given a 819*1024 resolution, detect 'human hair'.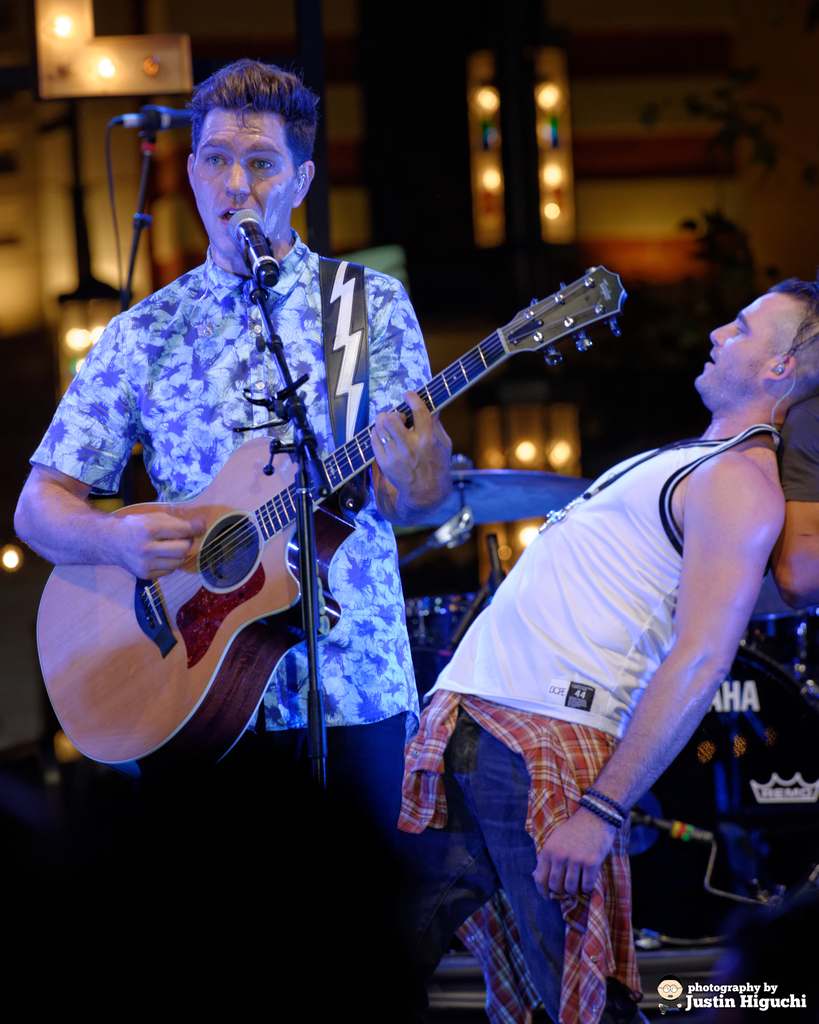
[759,283,818,400].
